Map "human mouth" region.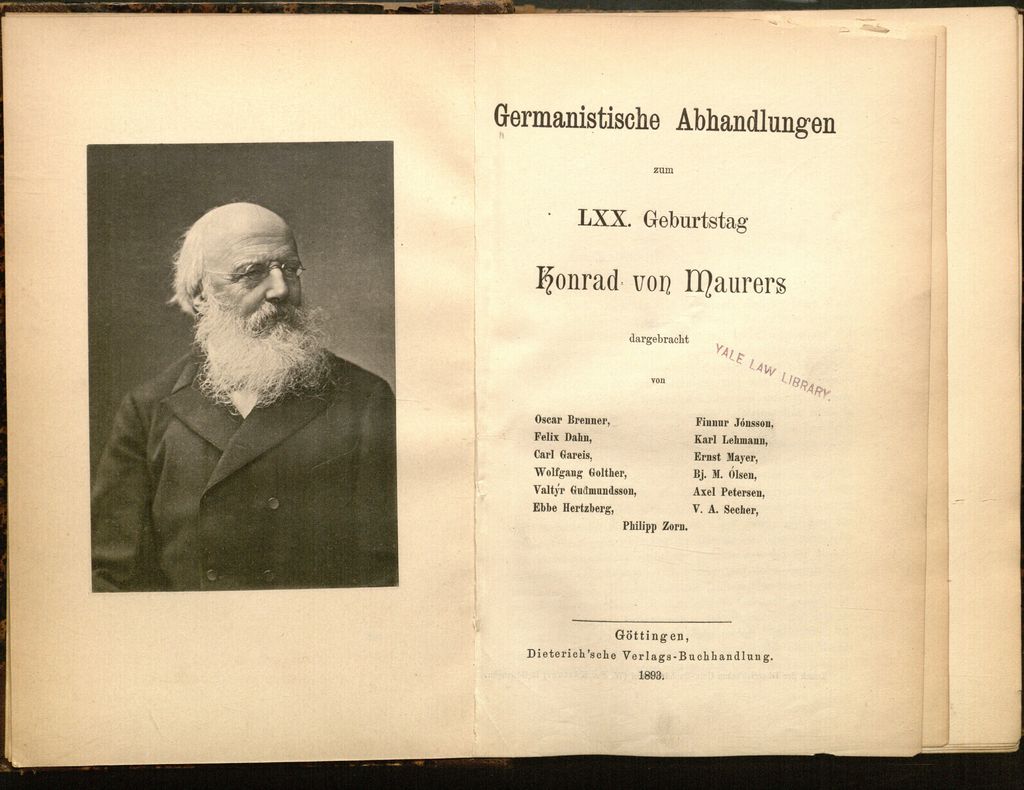
Mapped to <region>252, 302, 291, 332</region>.
